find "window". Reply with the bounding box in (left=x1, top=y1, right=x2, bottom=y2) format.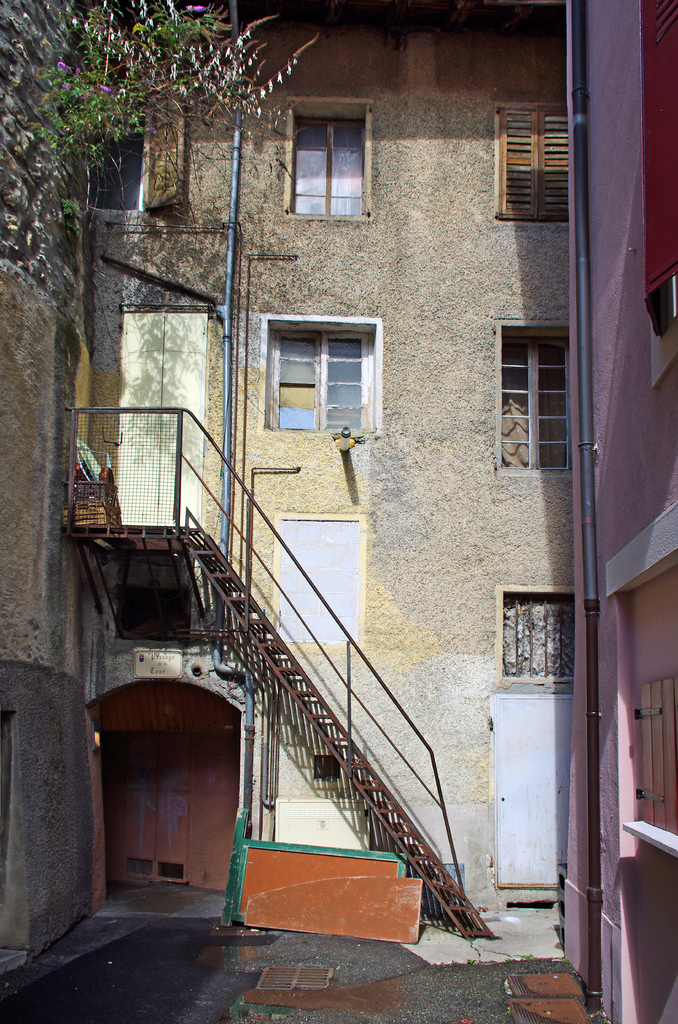
(left=258, top=319, right=383, bottom=442).
